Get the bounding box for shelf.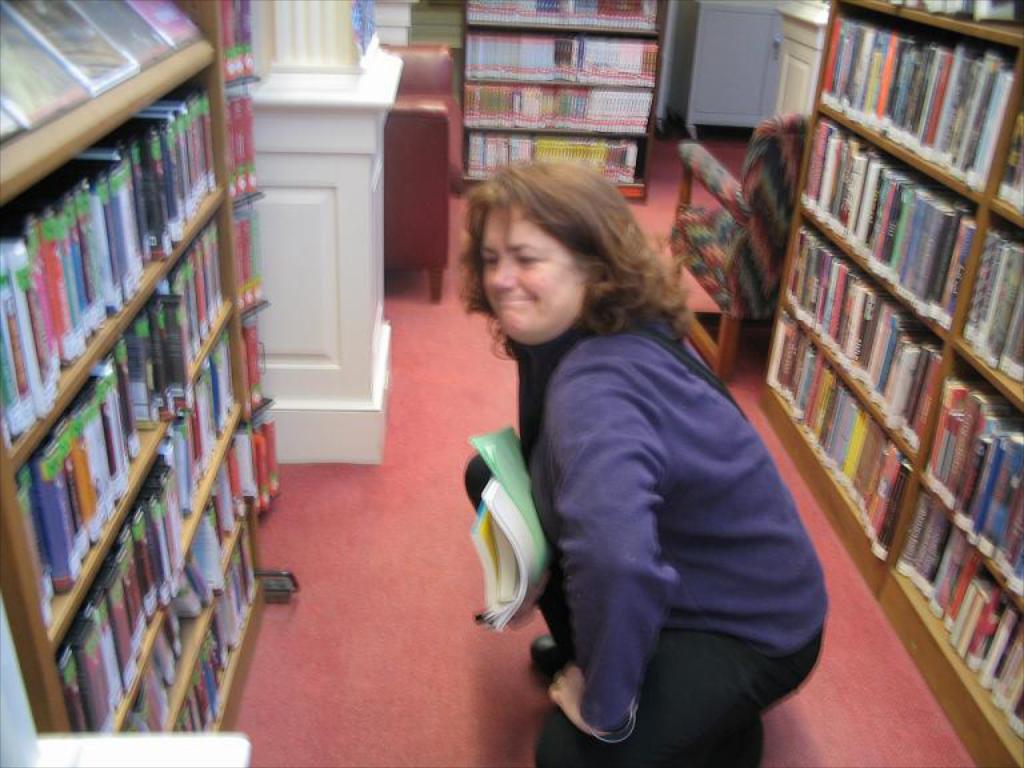
{"left": 0, "top": 0, "right": 287, "bottom": 767}.
